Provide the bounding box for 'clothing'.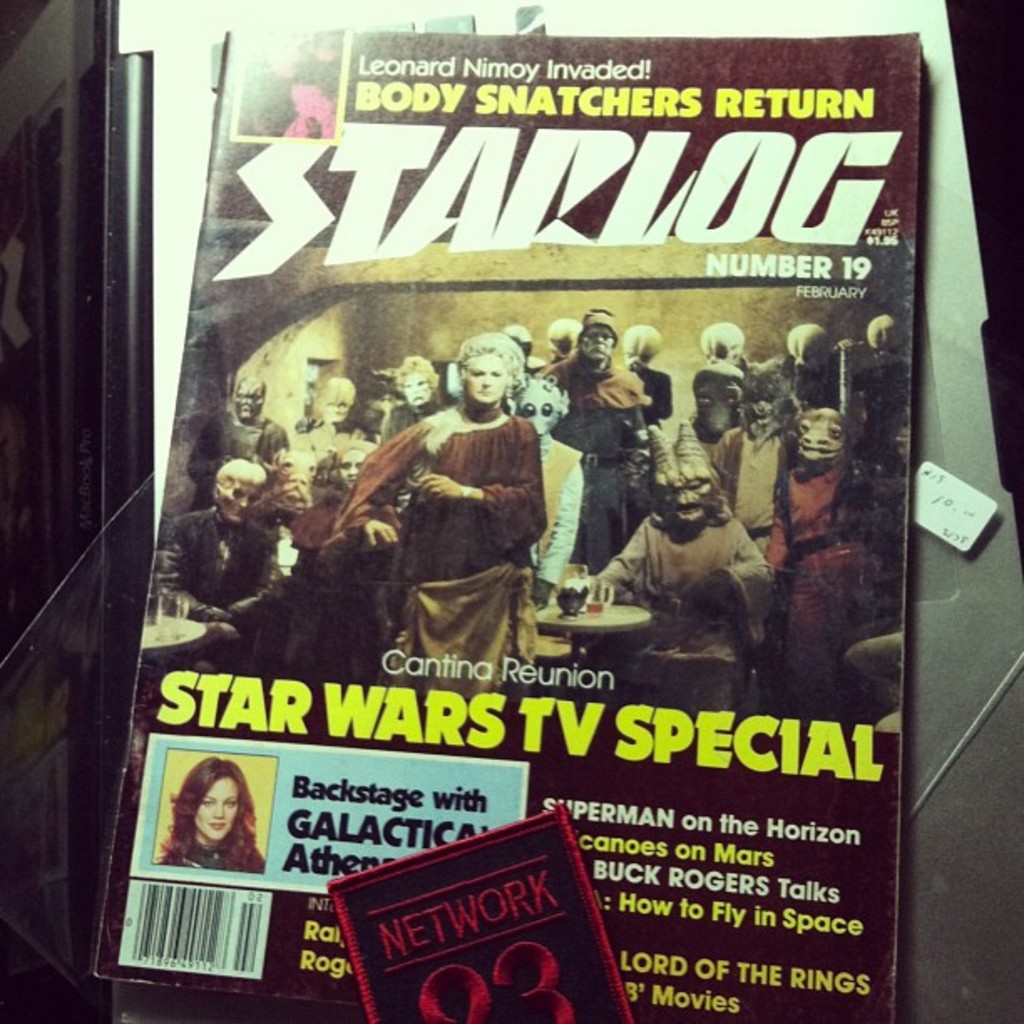
locate(162, 504, 281, 631).
